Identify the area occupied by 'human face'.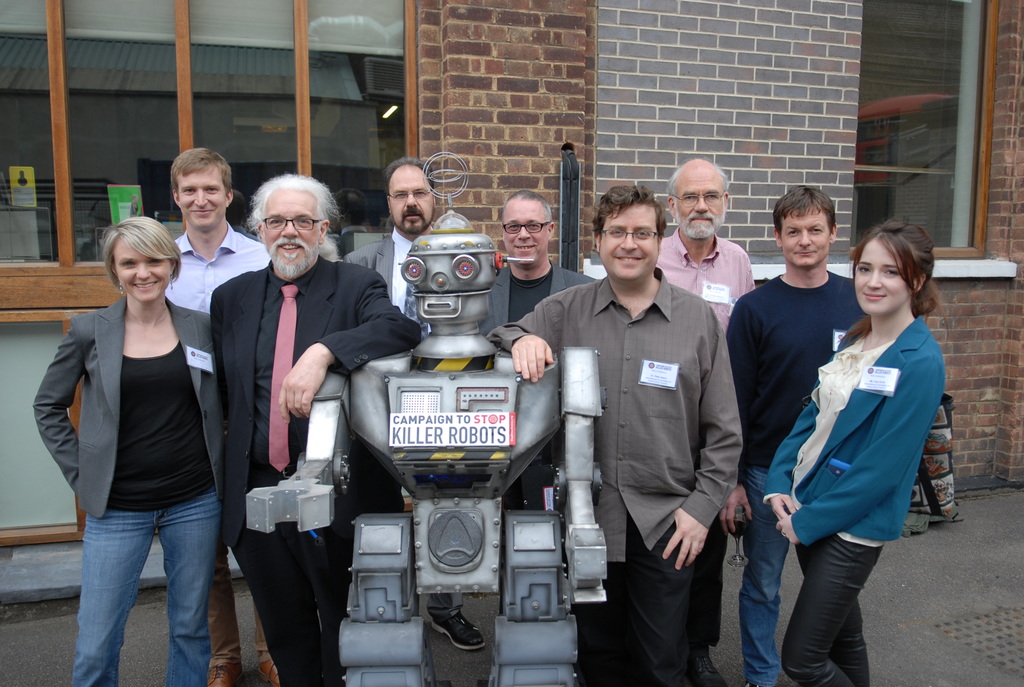
Area: (600,201,659,280).
